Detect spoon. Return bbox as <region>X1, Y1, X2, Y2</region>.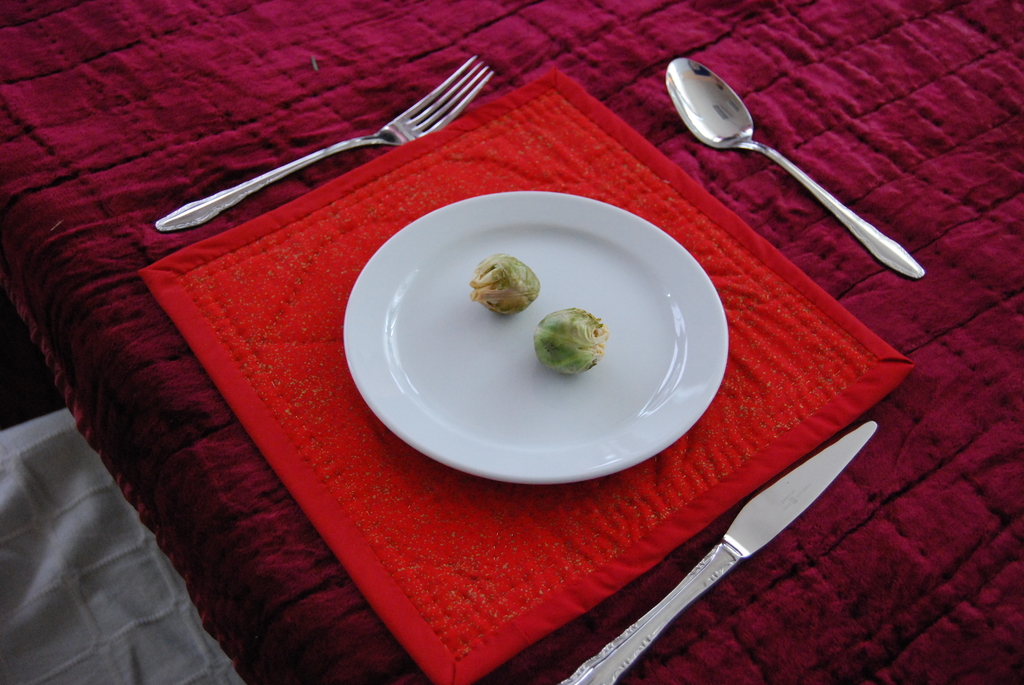
<region>661, 58, 924, 280</region>.
